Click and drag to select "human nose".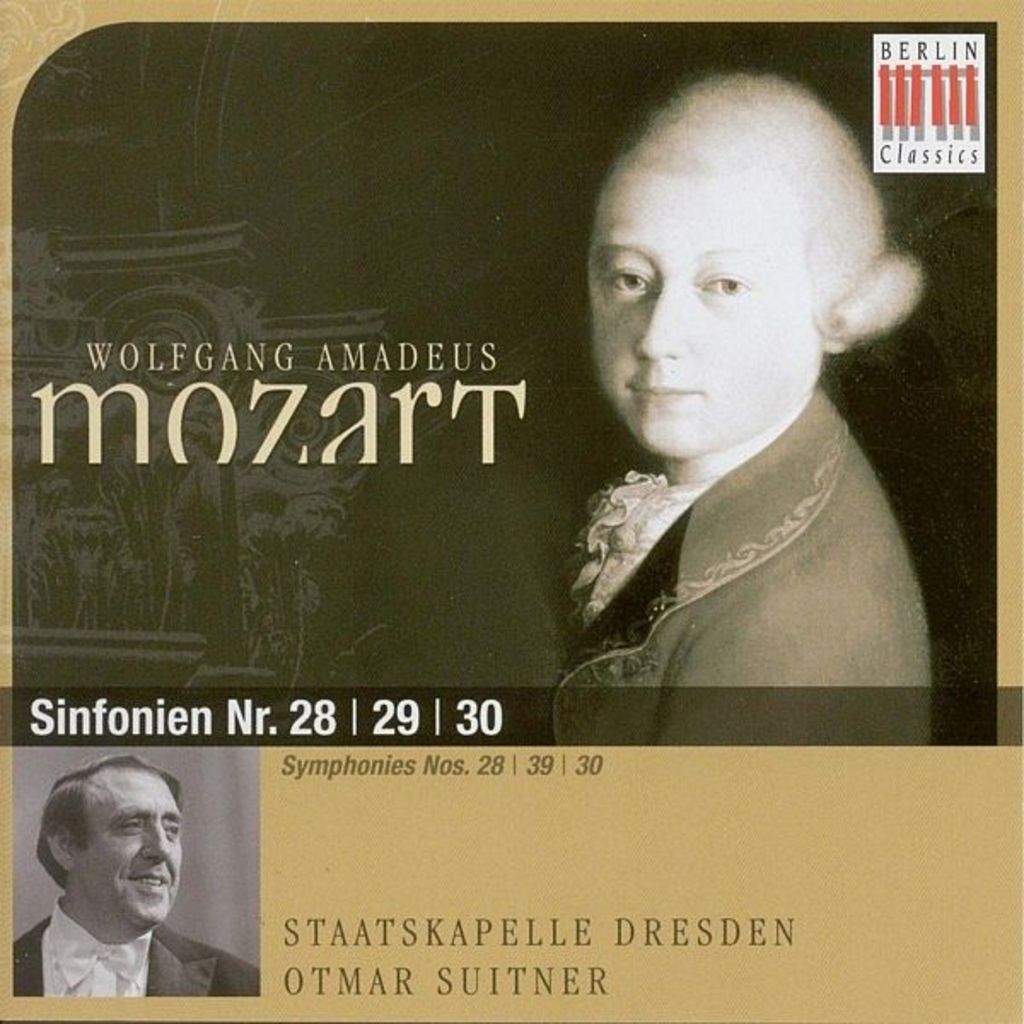
Selection: locate(143, 821, 171, 858).
